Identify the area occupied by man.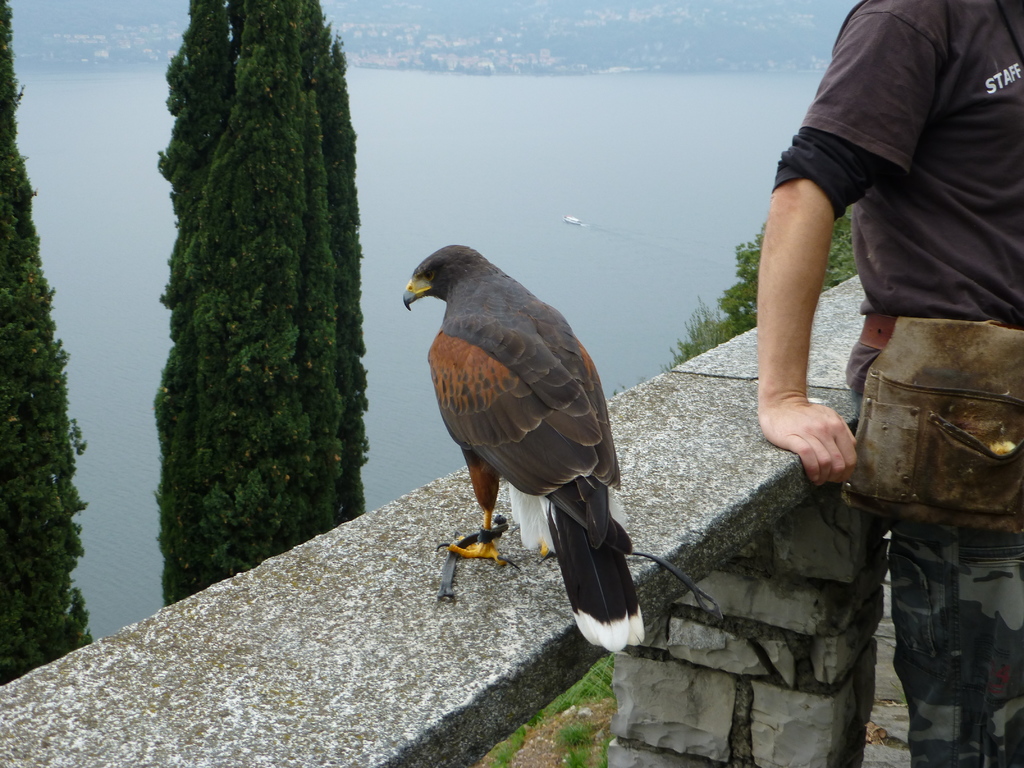
Area: bbox=[758, 0, 1023, 767].
